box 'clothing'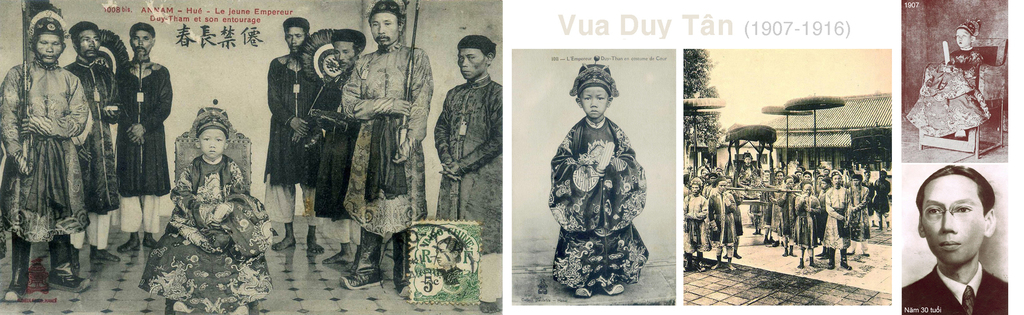
detection(271, 57, 312, 222)
